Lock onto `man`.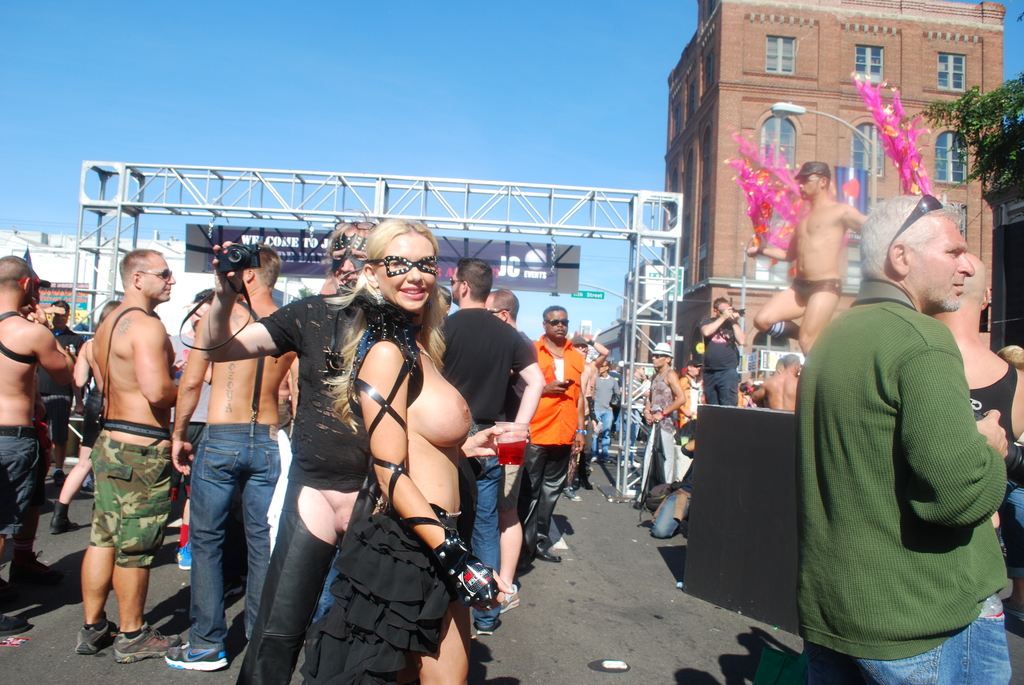
Locked: l=165, t=319, r=211, b=524.
